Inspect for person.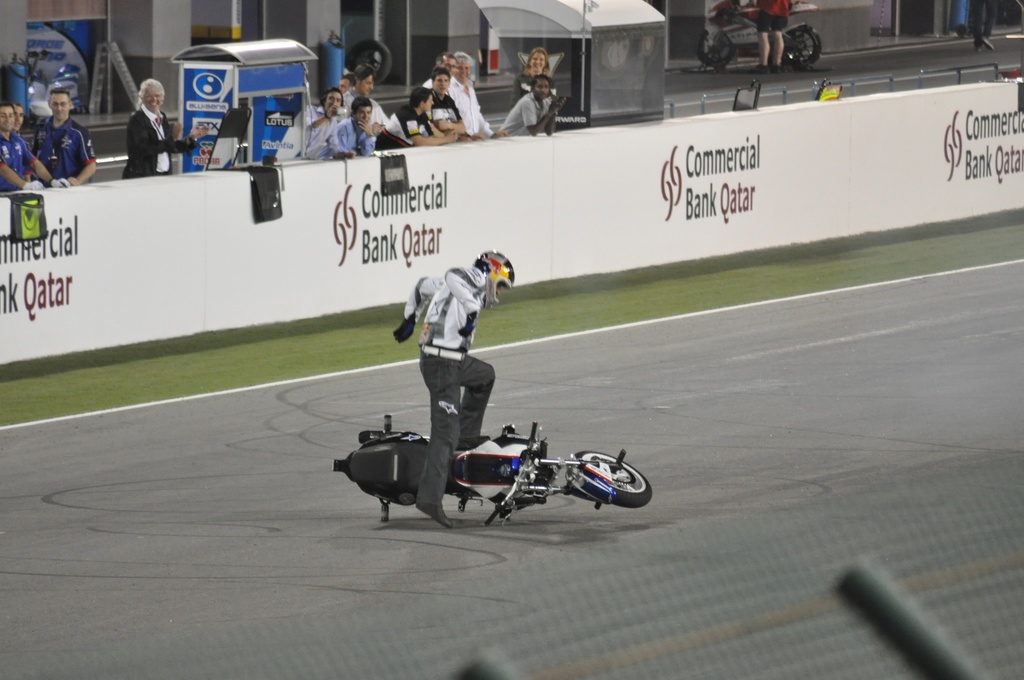
Inspection: {"x1": 9, "y1": 105, "x2": 31, "y2": 135}.
